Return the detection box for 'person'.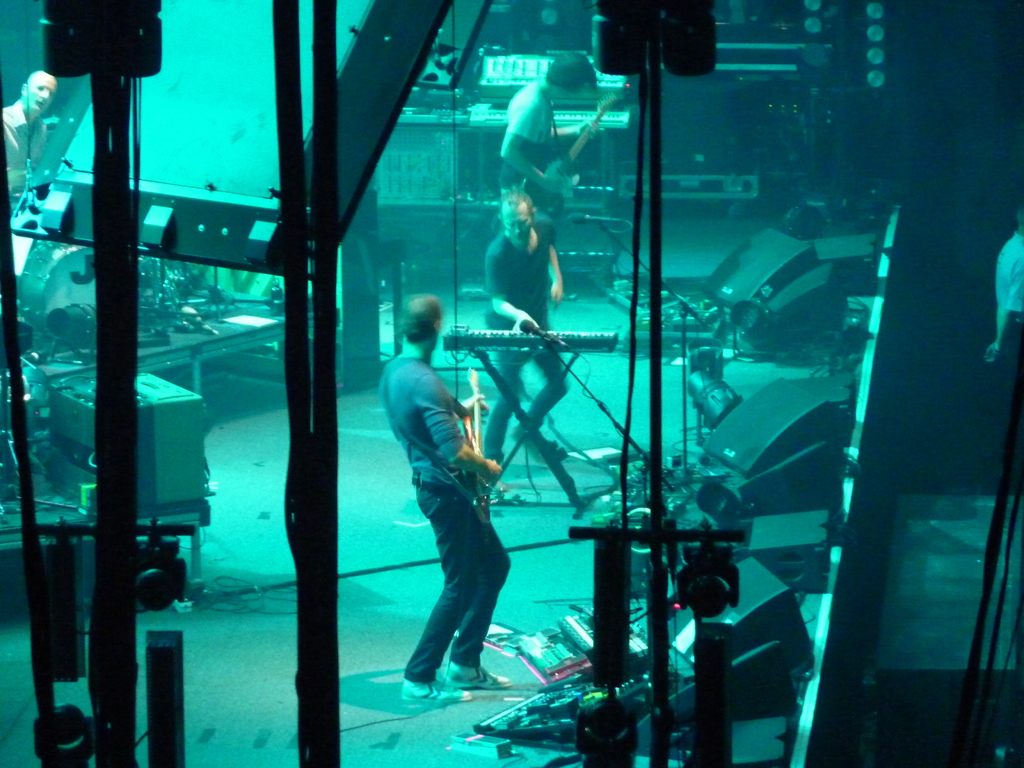
left=379, top=290, right=527, bottom=726.
